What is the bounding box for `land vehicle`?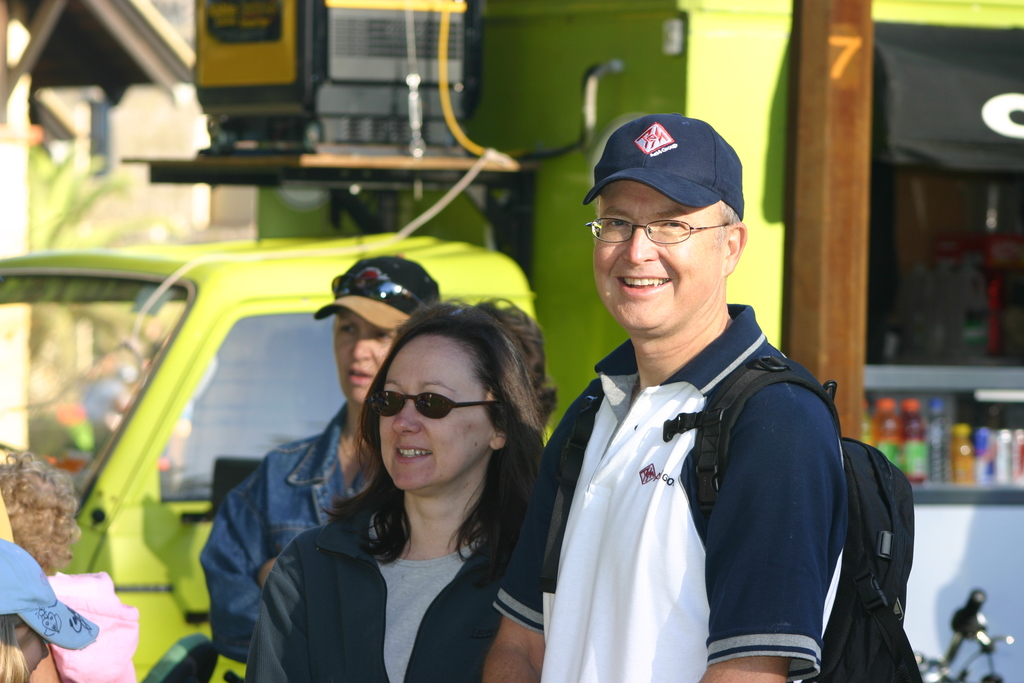
detection(0, 0, 1023, 682).
